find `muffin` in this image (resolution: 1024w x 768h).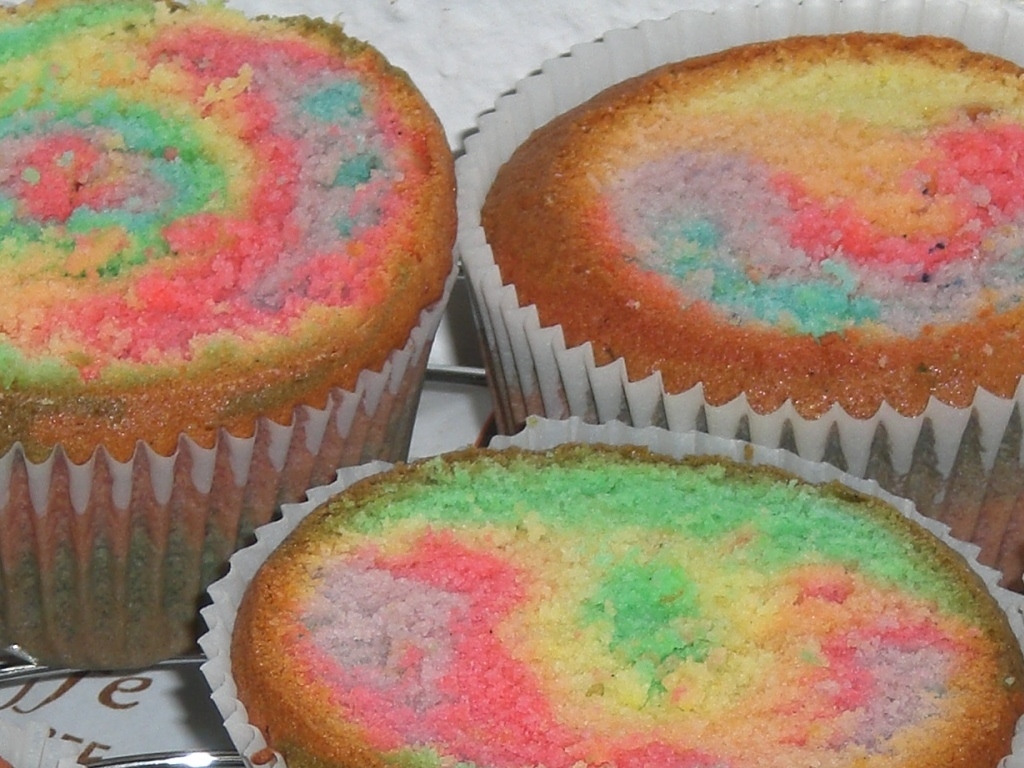
(x1=0, y1=0, x2=463, y2=672).
